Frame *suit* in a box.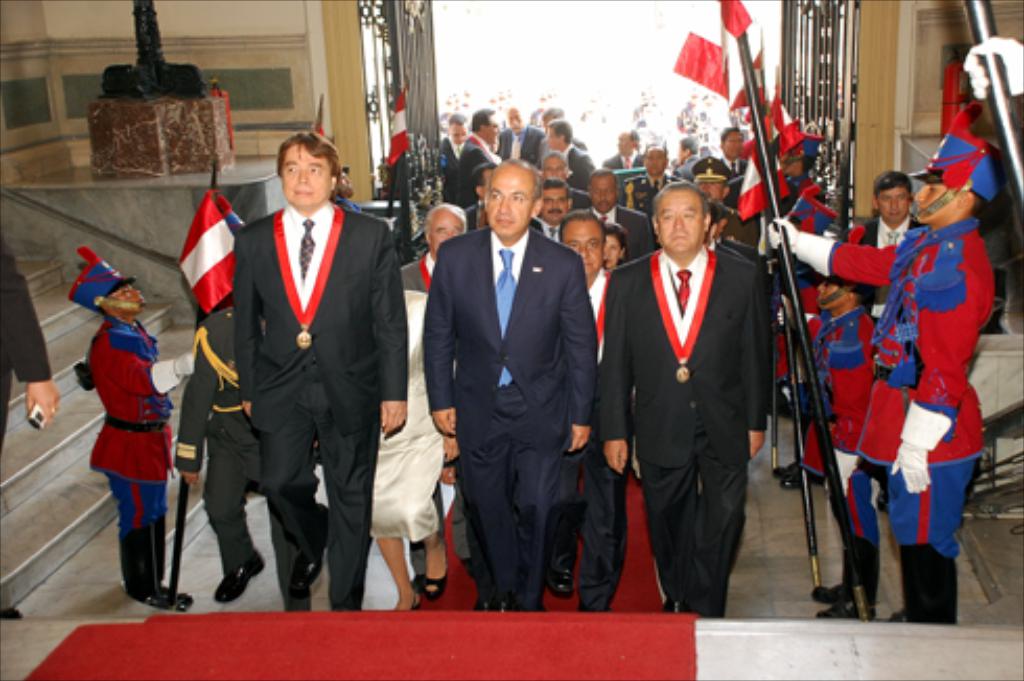
left=541, top=142, right=587, bottom=184.
